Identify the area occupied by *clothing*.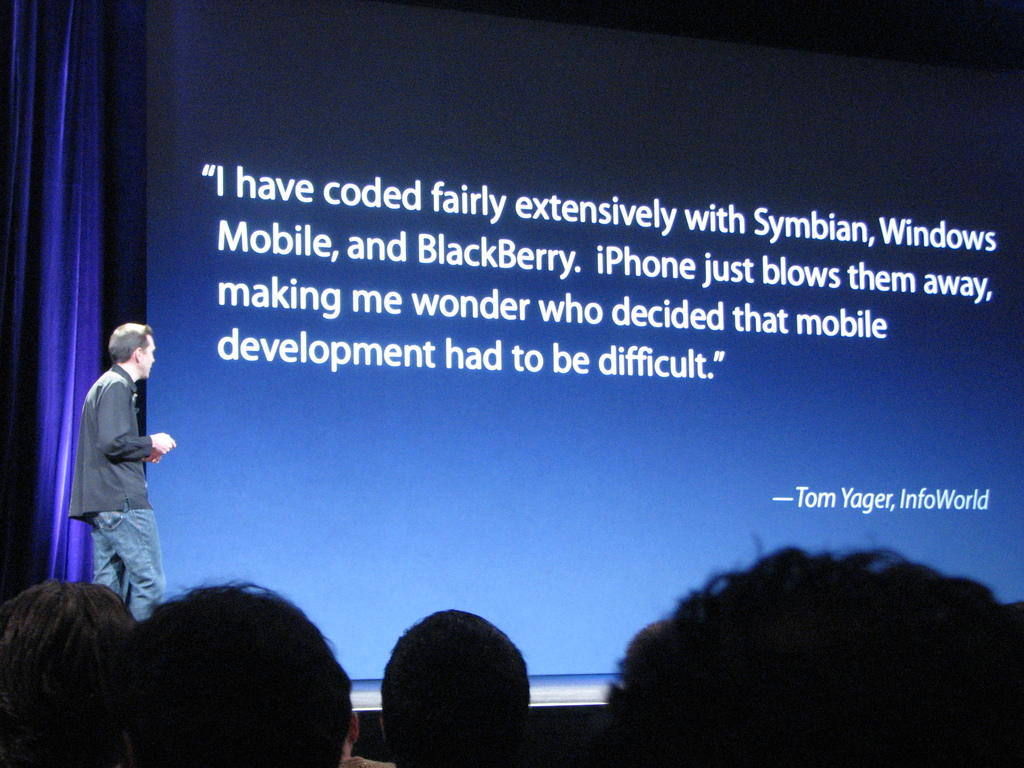
Area: 62 326 168 609.
